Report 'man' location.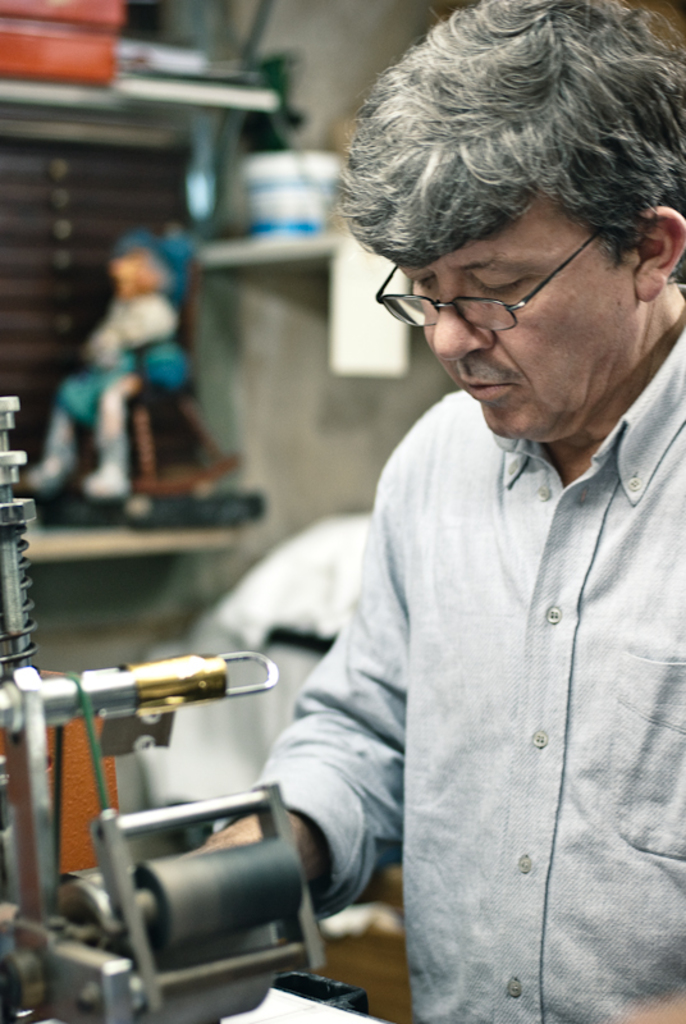
Report: box=[227, 12, 685, 1007].
